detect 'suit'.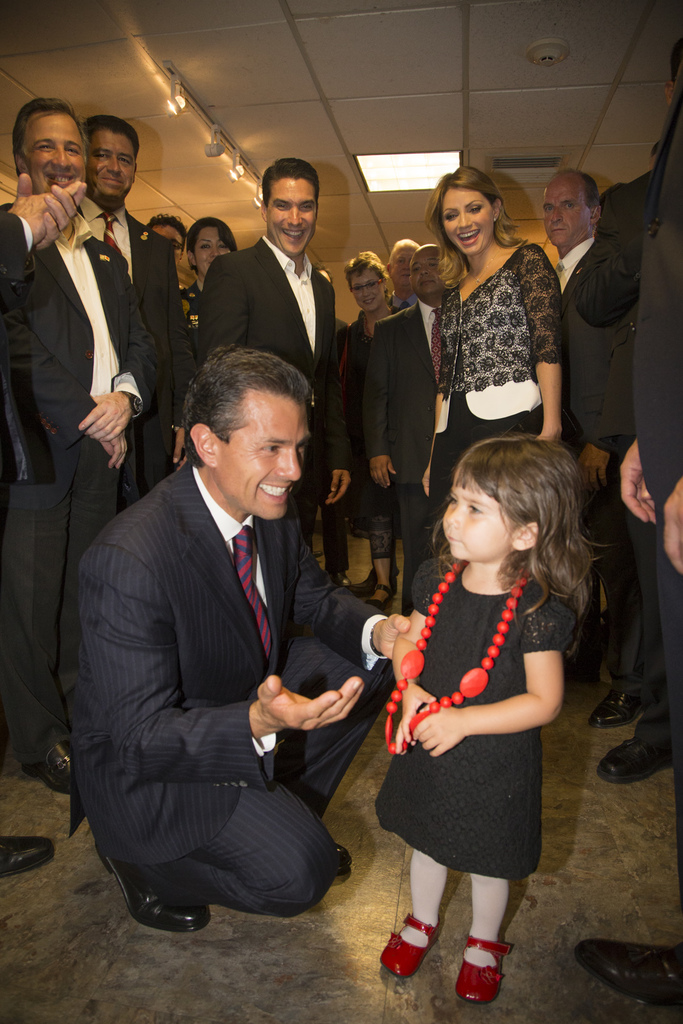
Detected at {"x1": 358, "y1": 294, "x2": 447, "y2": 620}.
